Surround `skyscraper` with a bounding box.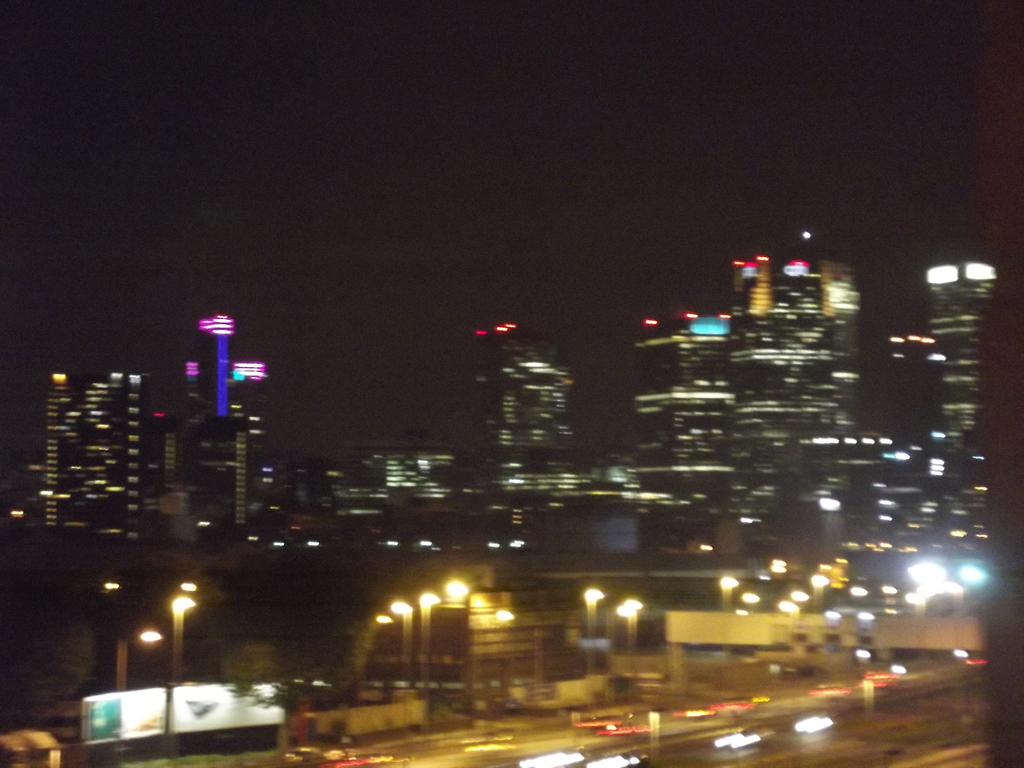
<bbox>161, 316, 282, 534</bbox>.
